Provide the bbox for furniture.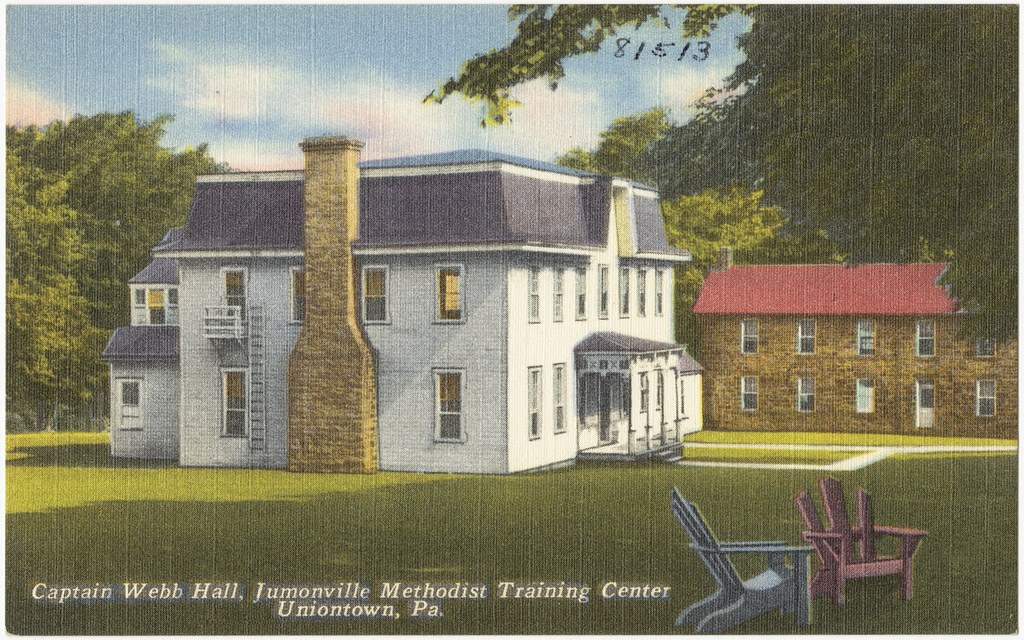
l=792, t=472, r=926, b=604.
